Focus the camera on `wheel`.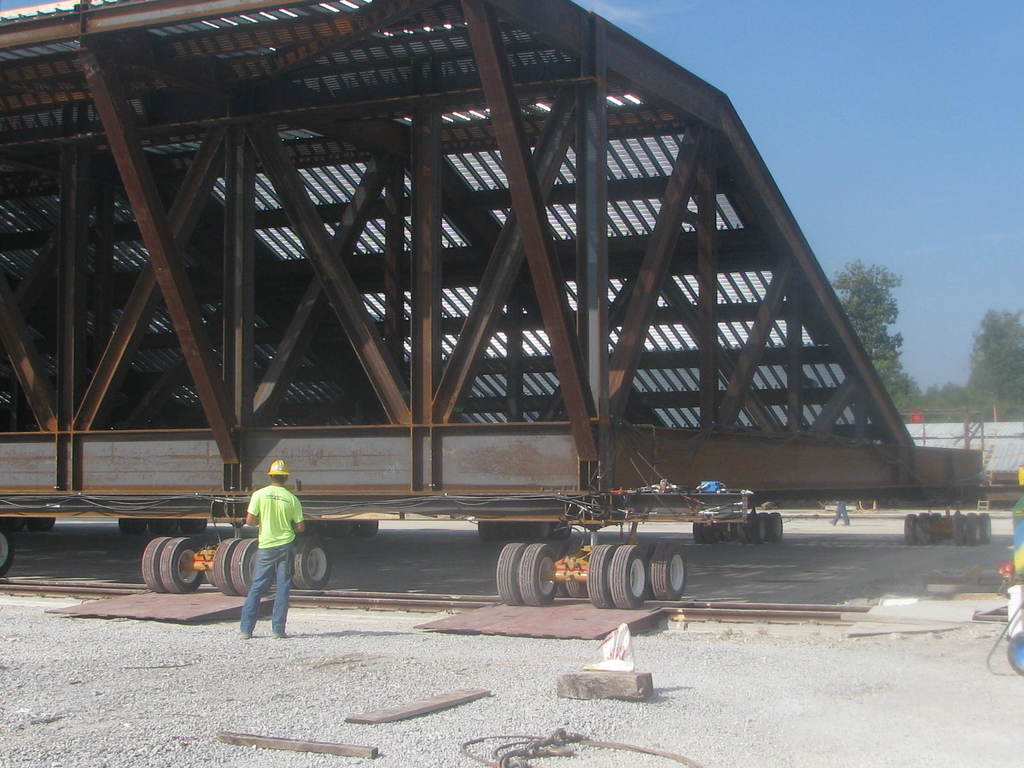
Focus region: BBox(552, 520, 568, 539).
